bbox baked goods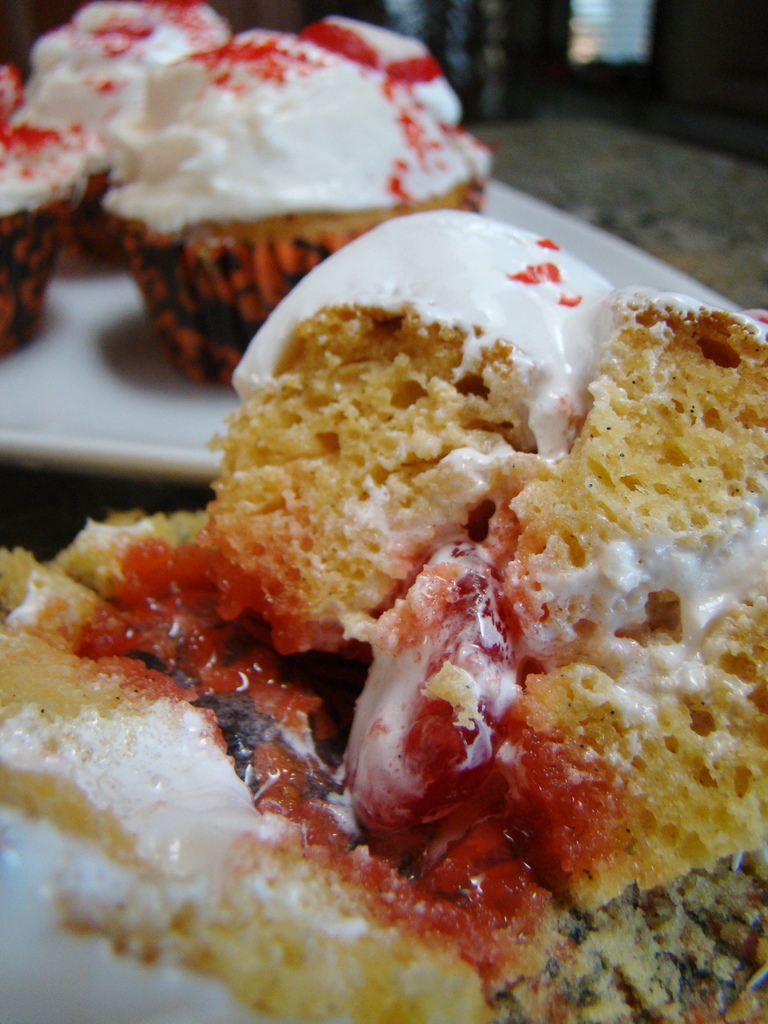
<region>0, 211, 767, 1023</region>
